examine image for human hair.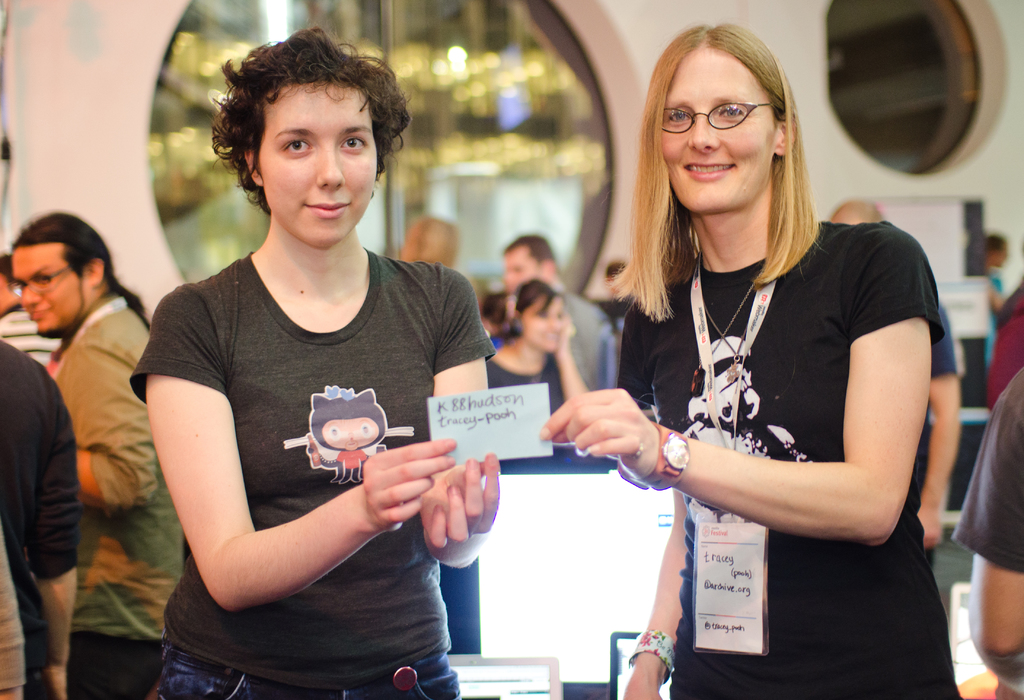
Examination result: pyautogui.locateOnScreen(6, 210, 150, 325).
